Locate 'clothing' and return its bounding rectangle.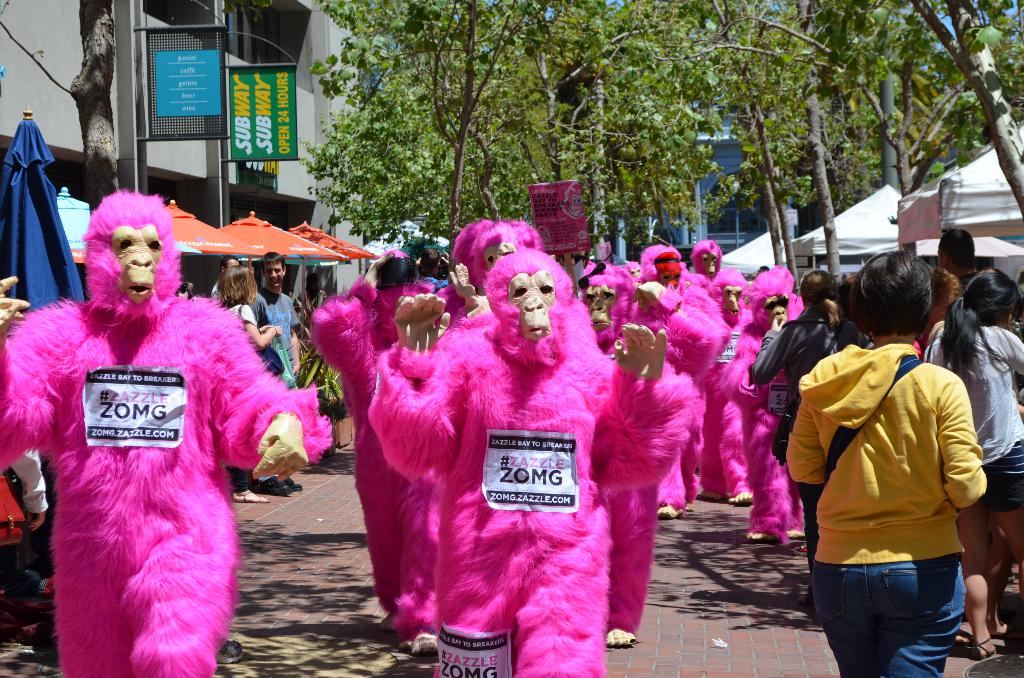
left=0, top=444, right=50, bottom=549.
